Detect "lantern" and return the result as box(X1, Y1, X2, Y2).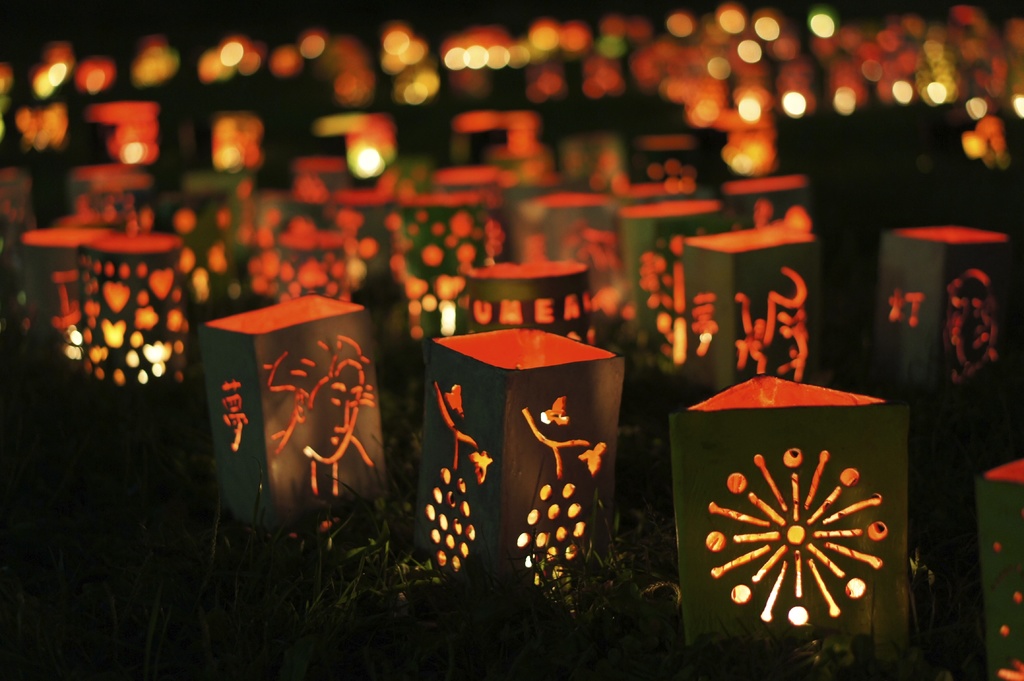
box(0, 168, 36, 250).
